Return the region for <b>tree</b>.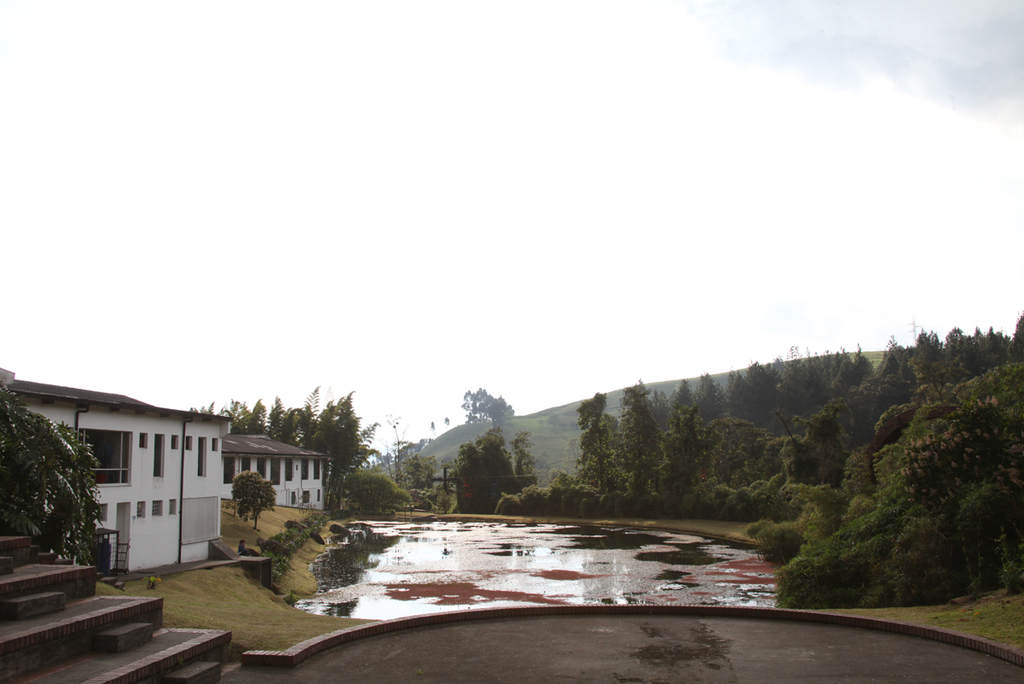
bbox=(229, 471, 277, 537).
